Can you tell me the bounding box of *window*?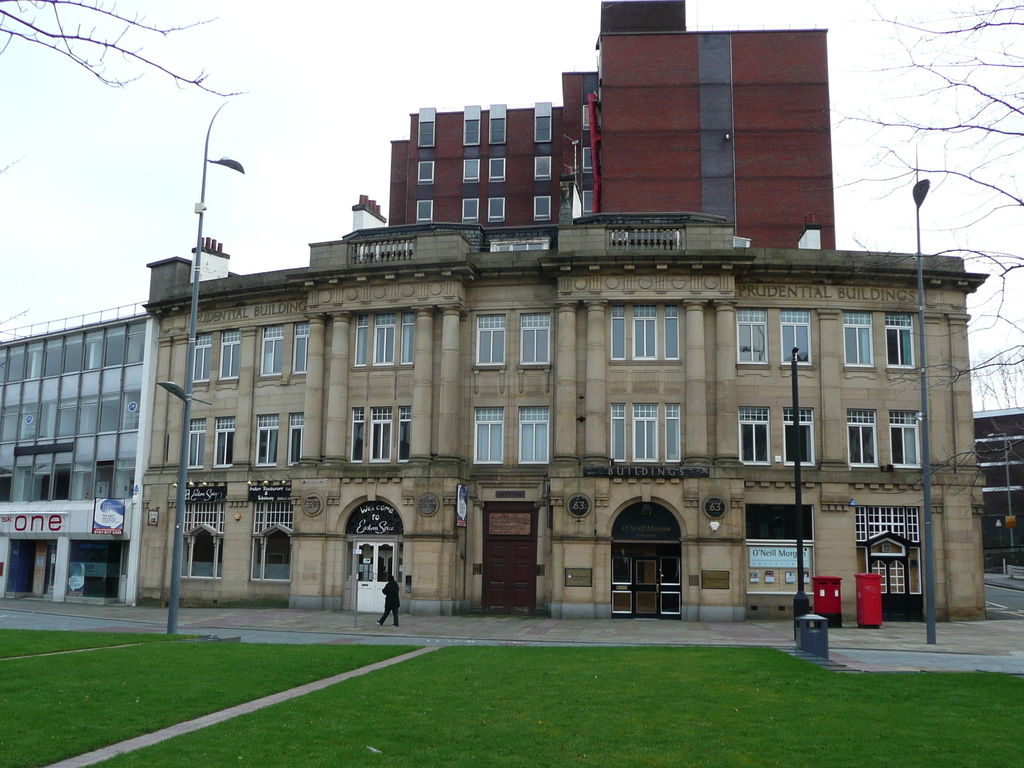
x1=609 y1=400 x2=625 y2=460.
